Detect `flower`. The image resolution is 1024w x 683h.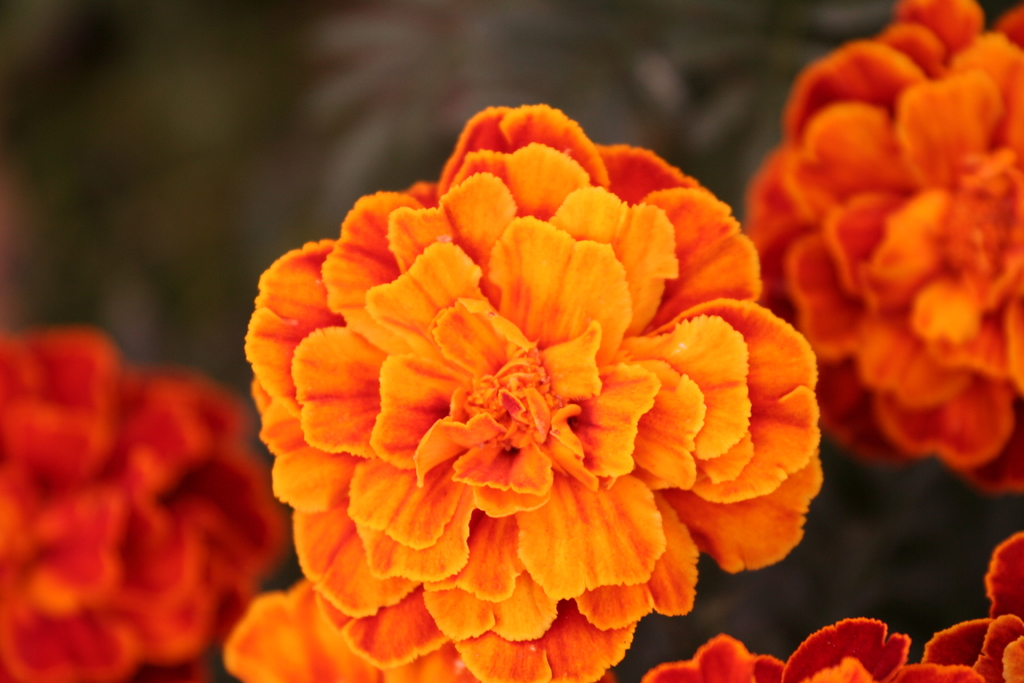
rect(0, 327, 290, 682).
